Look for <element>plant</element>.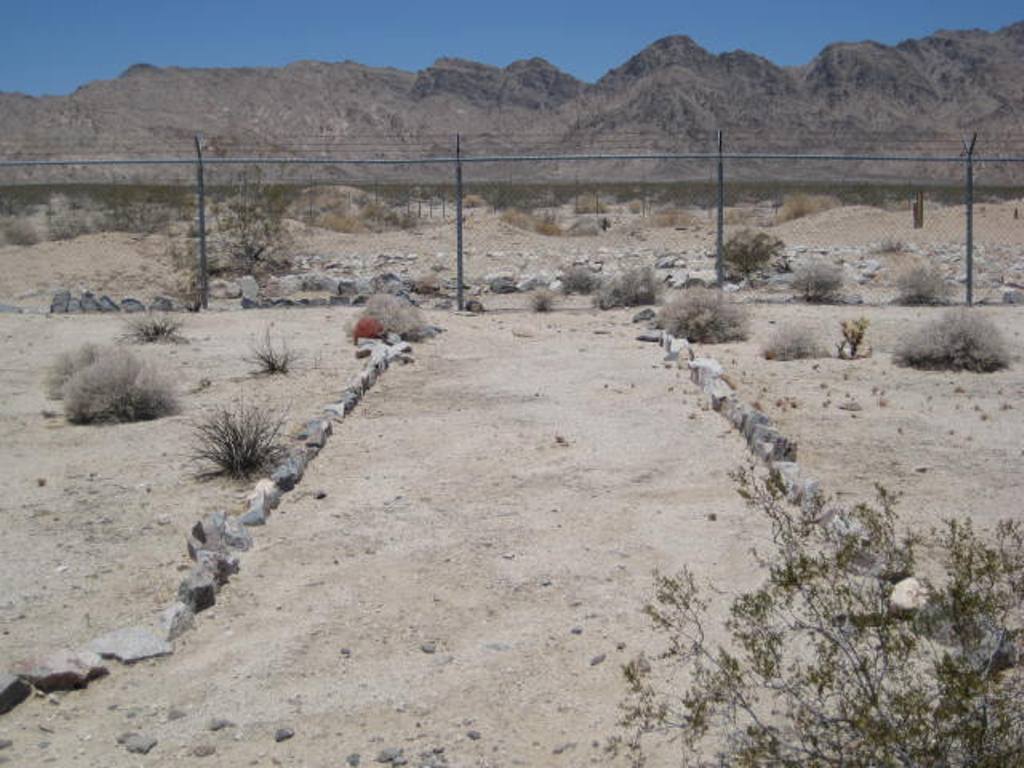
Found: box=[782, 254, 852, 296].
